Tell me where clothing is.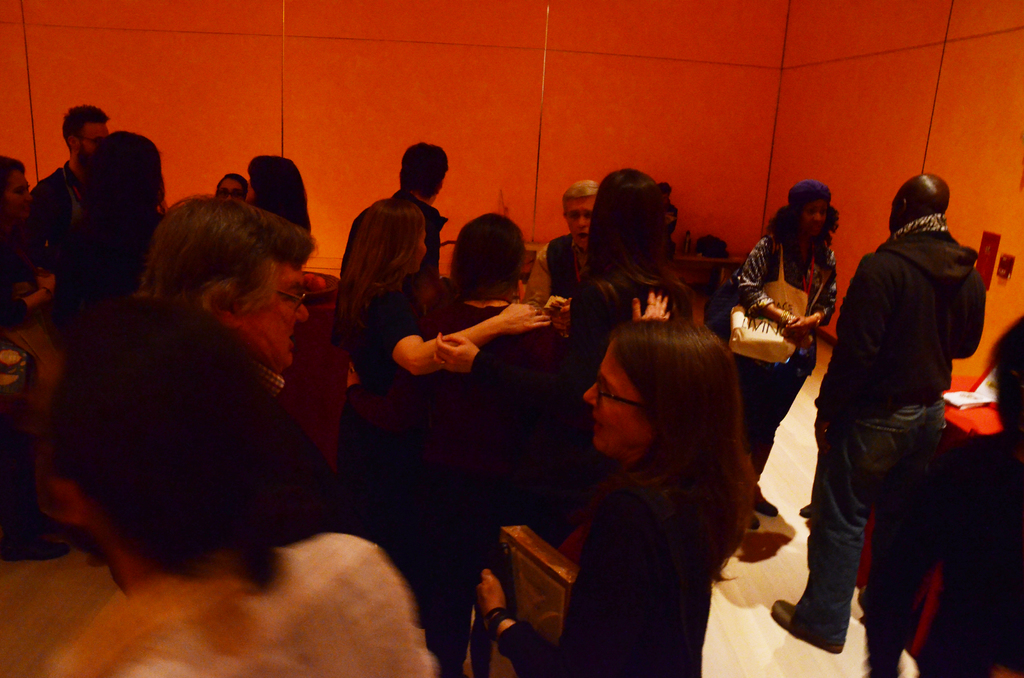
clothing is at <box>338,307,426,423</box>.
